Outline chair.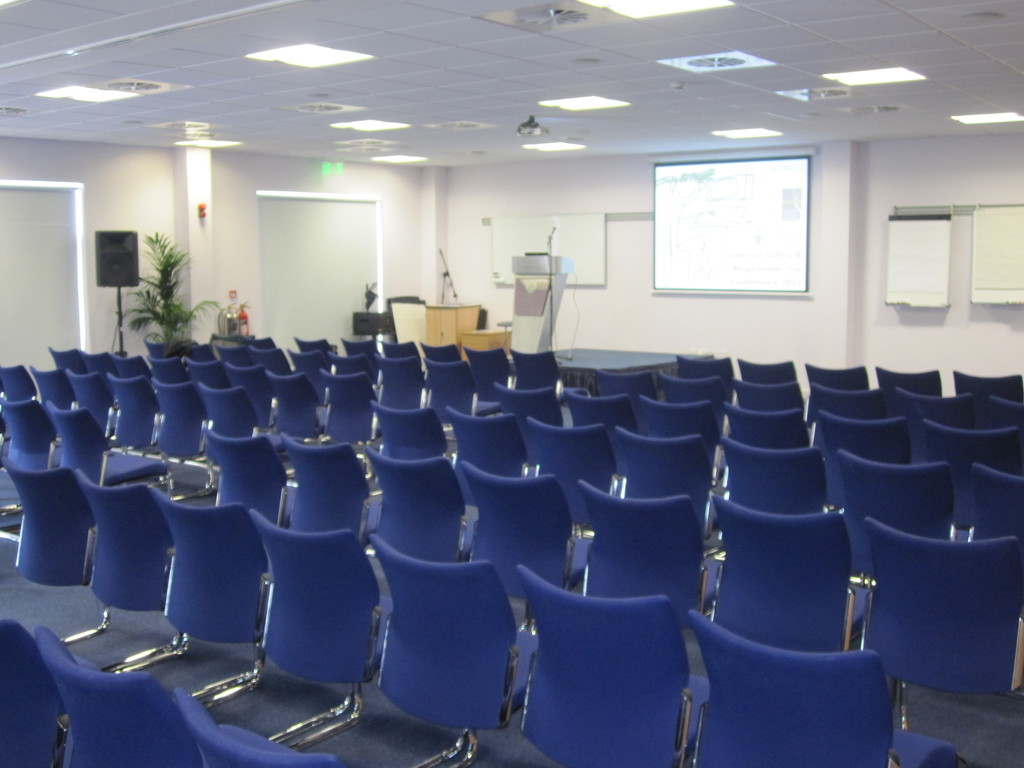
Outline: detection(467, 346, 521, 414).
